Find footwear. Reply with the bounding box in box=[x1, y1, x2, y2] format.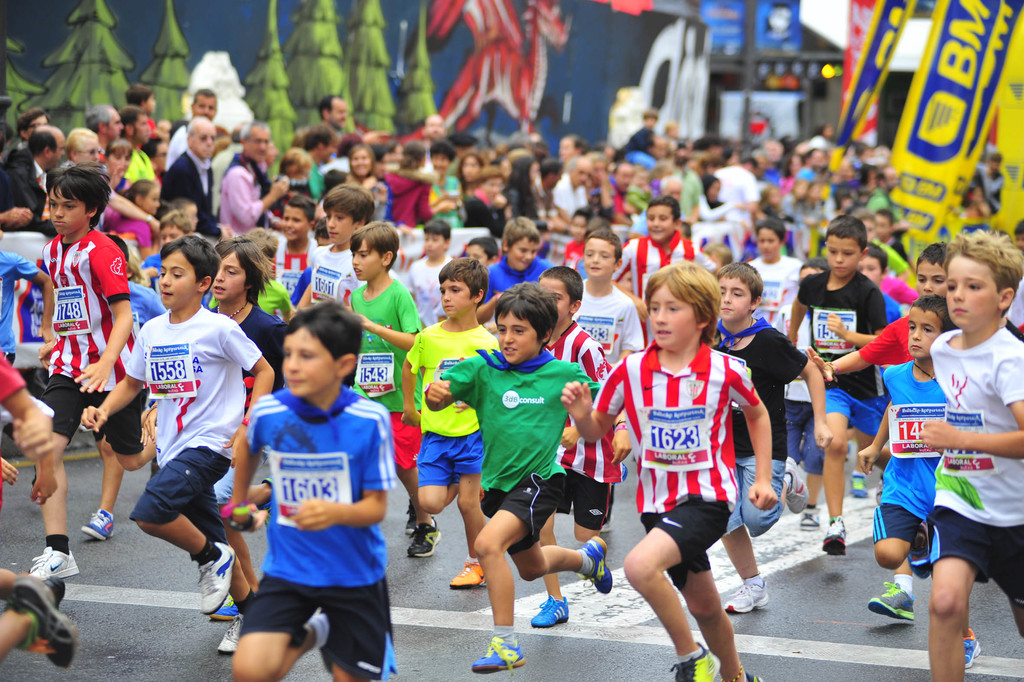
box=[861, 580, 915, 624].
